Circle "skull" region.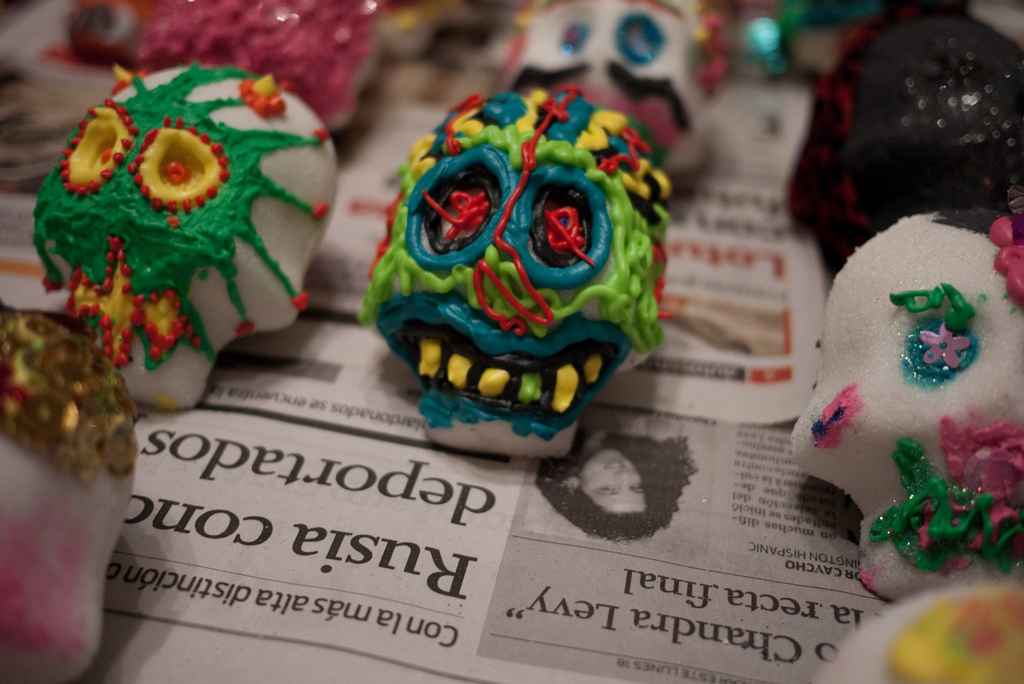
Region: BBox(31, 65, 342, 413).
